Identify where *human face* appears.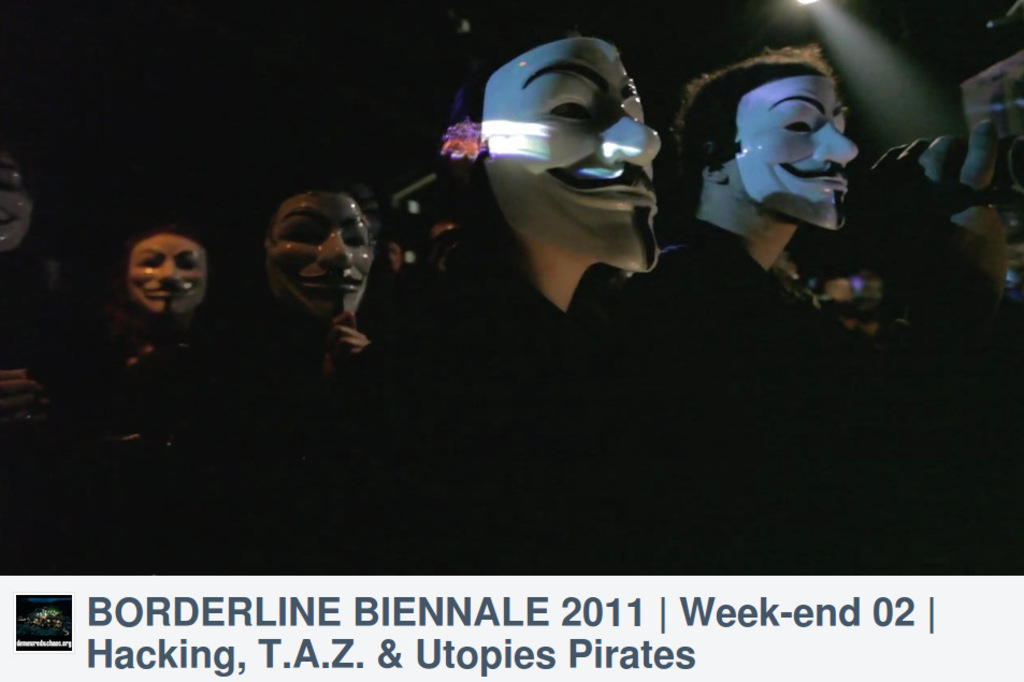
Appears at crop(726, 74, 860, 234).
